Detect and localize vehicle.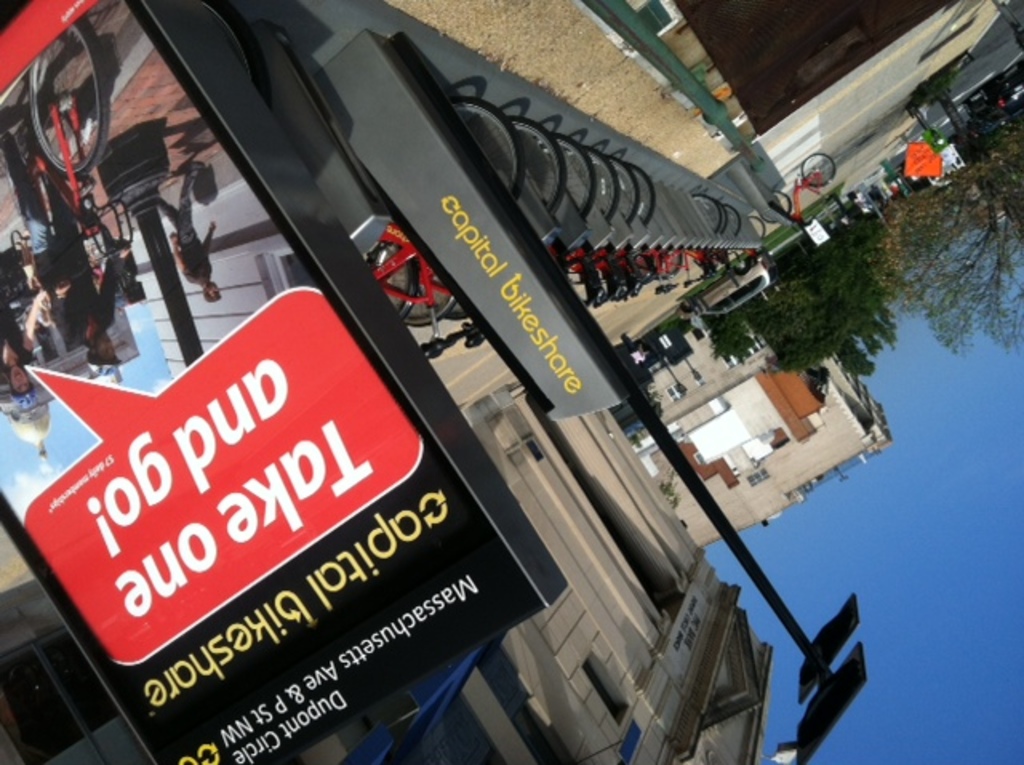
Localized at Rect(0, 13, 136, 283).
